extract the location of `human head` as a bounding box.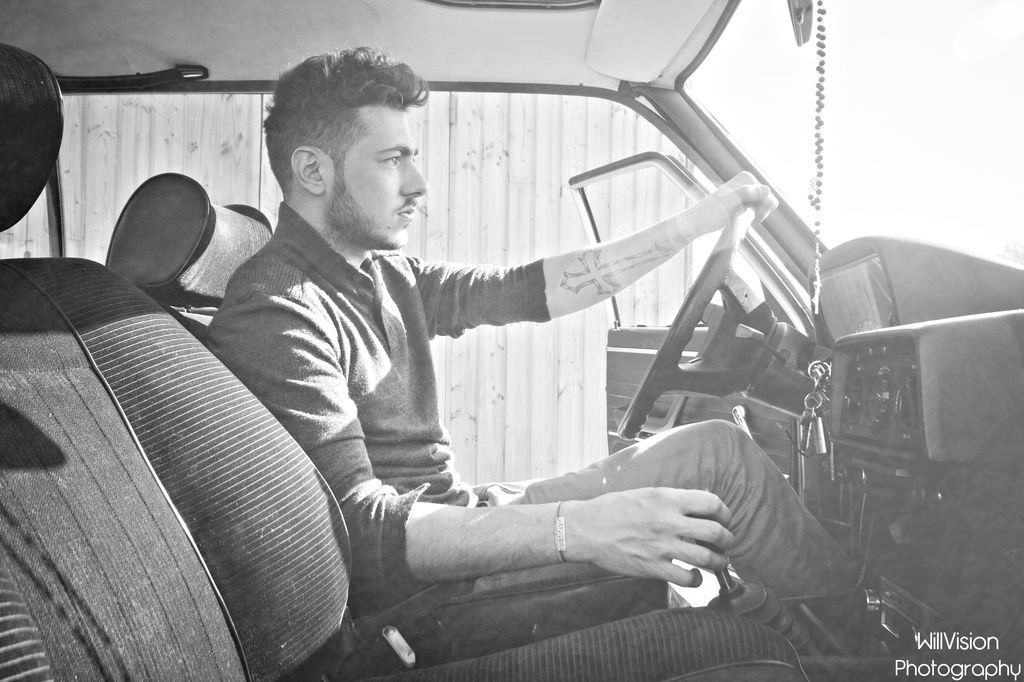
bbox=(257, 39, 450, 249).
